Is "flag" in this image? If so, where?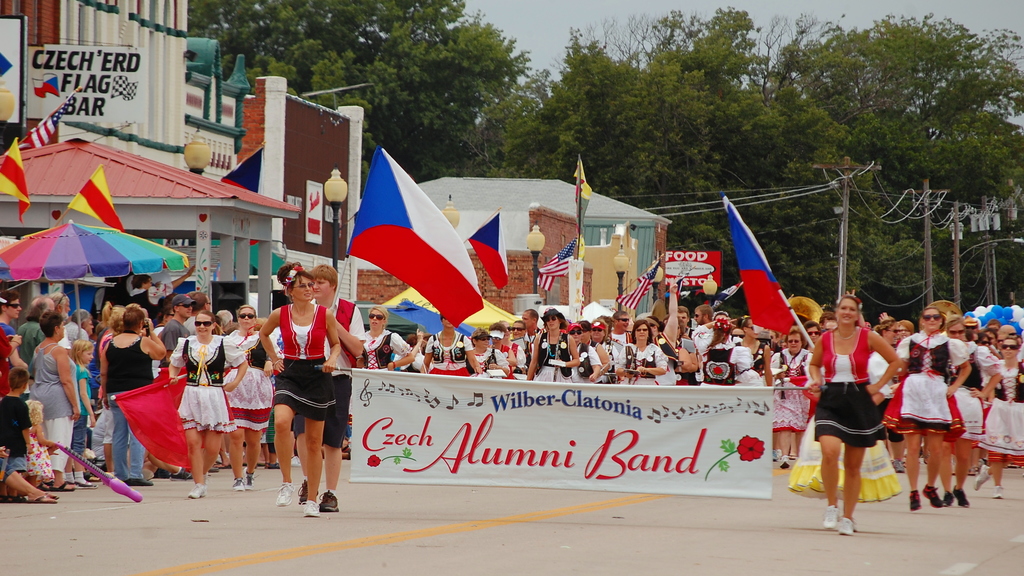
Yes, at x1=66, y1=170, x2=124, y2=233.
